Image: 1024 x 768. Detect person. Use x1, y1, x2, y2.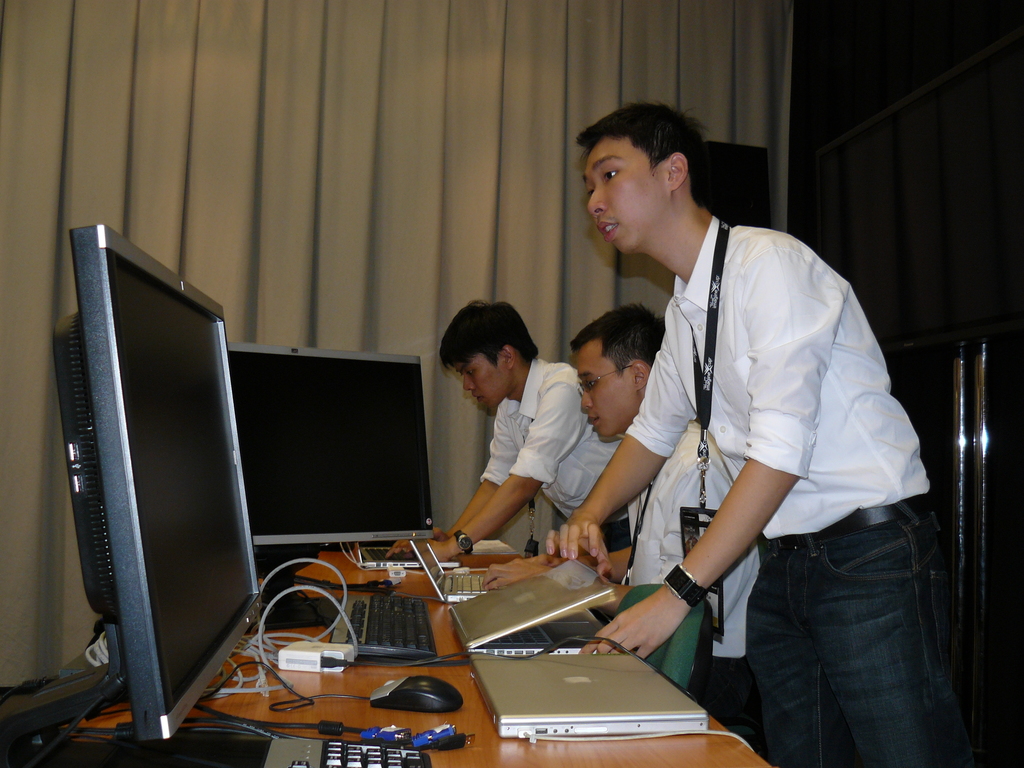
568, 304, 751, 677.
